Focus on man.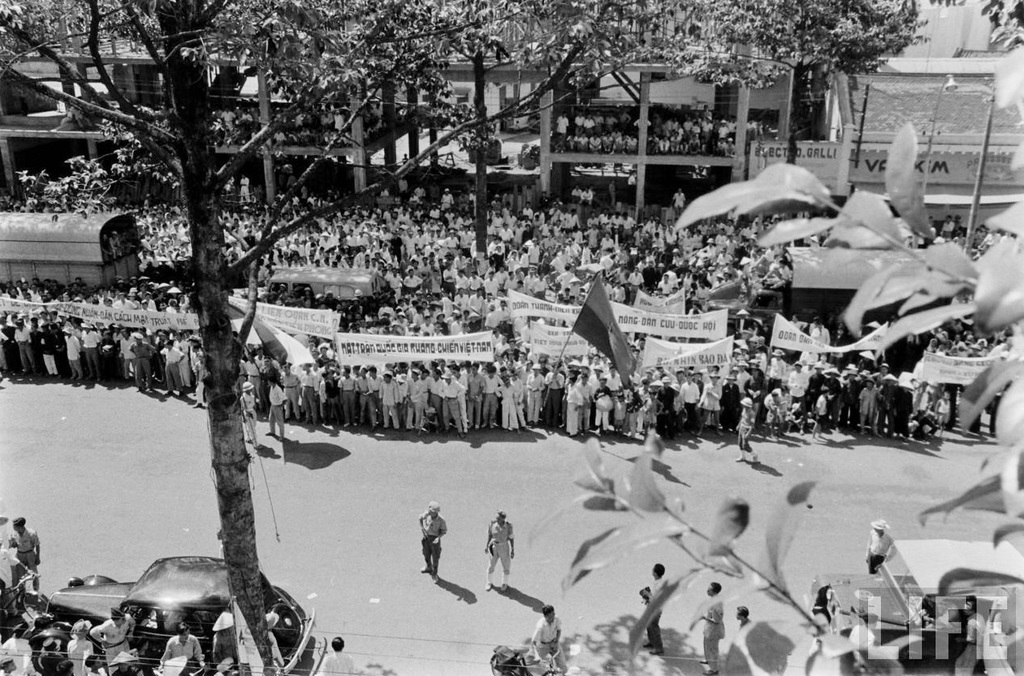
Focused at x1=9 y1=513 x2=39 y2=590.
